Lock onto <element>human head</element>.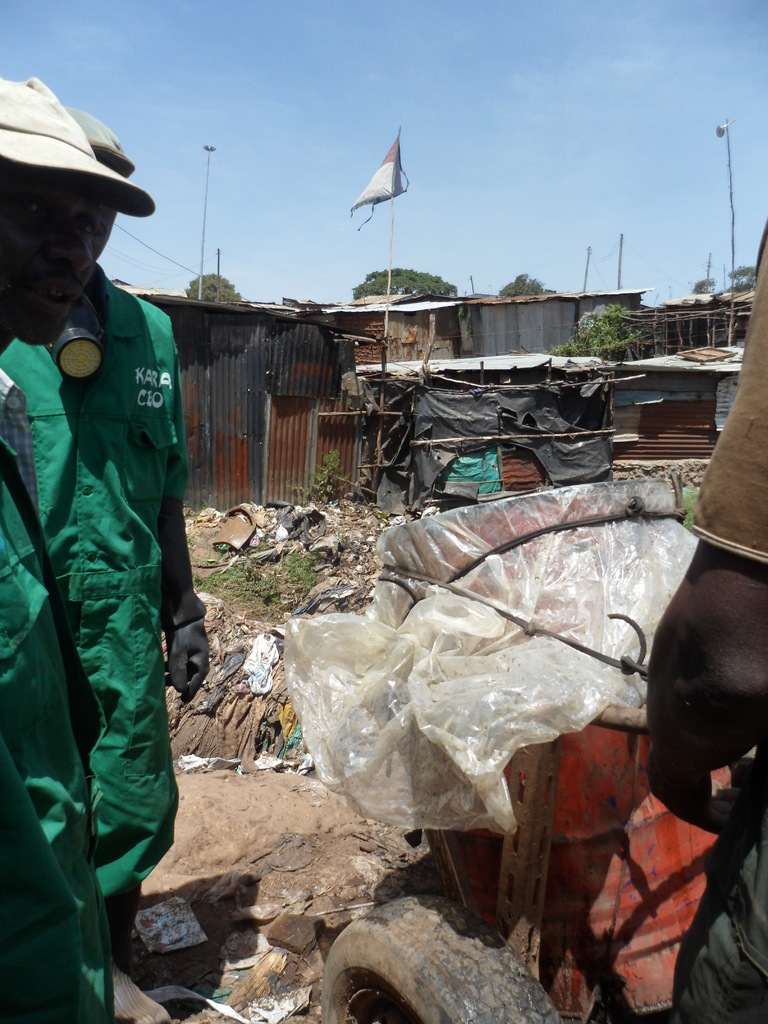
Locked: detection(0, 157, 99, 342).
